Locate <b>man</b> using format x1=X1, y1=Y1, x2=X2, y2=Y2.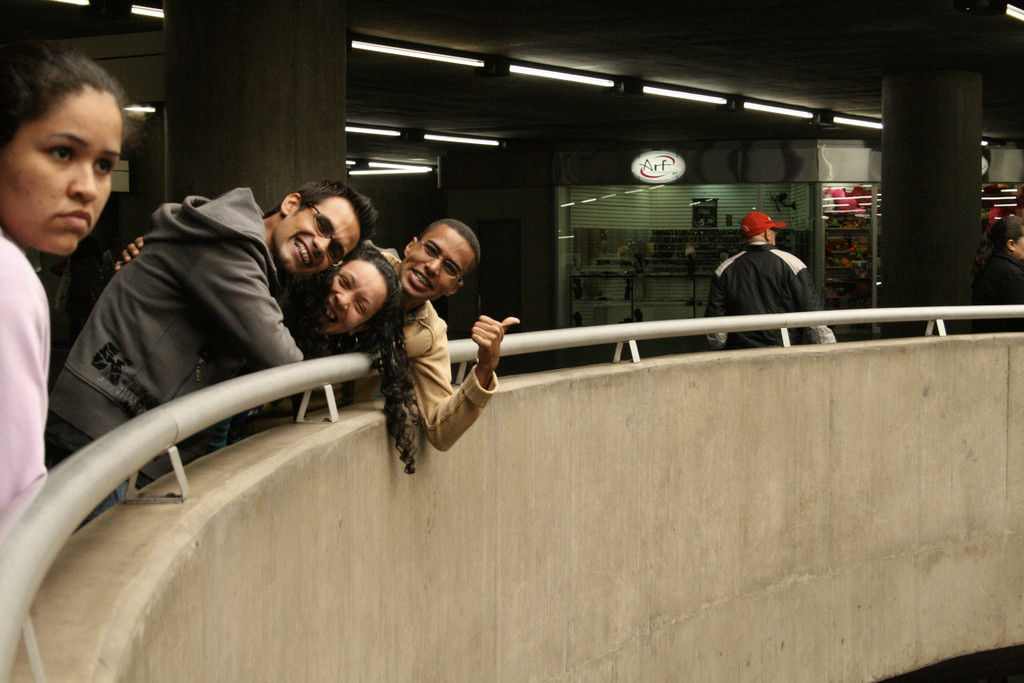
x1=703, y1=204, x2=827, y2=332.
